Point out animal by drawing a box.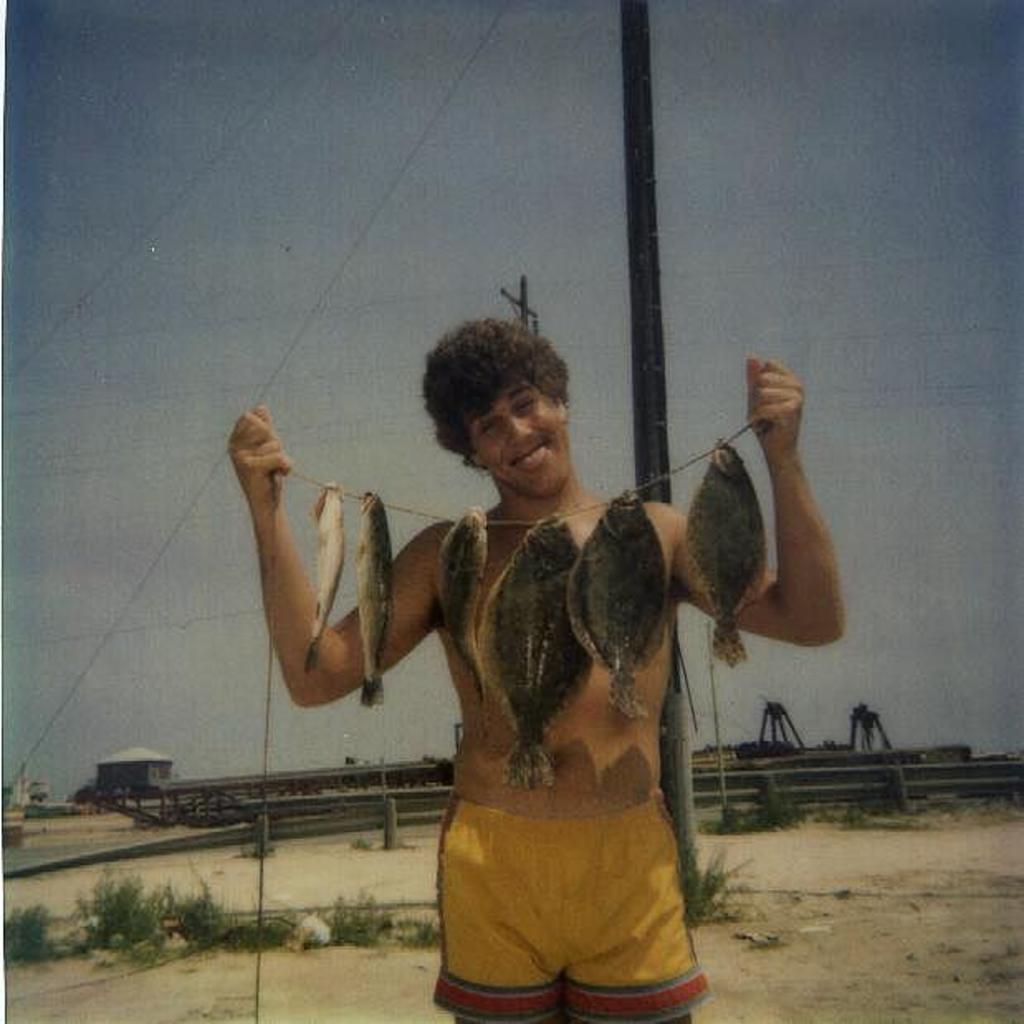
<region>304, 476, 354, 672</region>.
